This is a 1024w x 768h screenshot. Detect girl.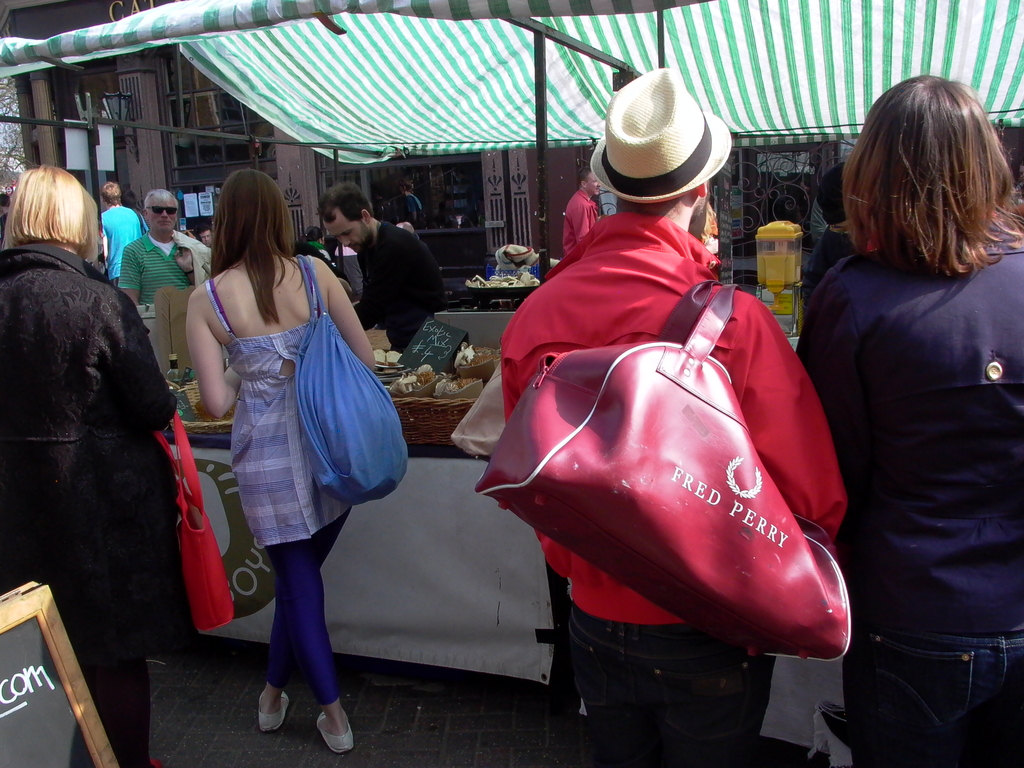
[0, 154, 175, 767].
